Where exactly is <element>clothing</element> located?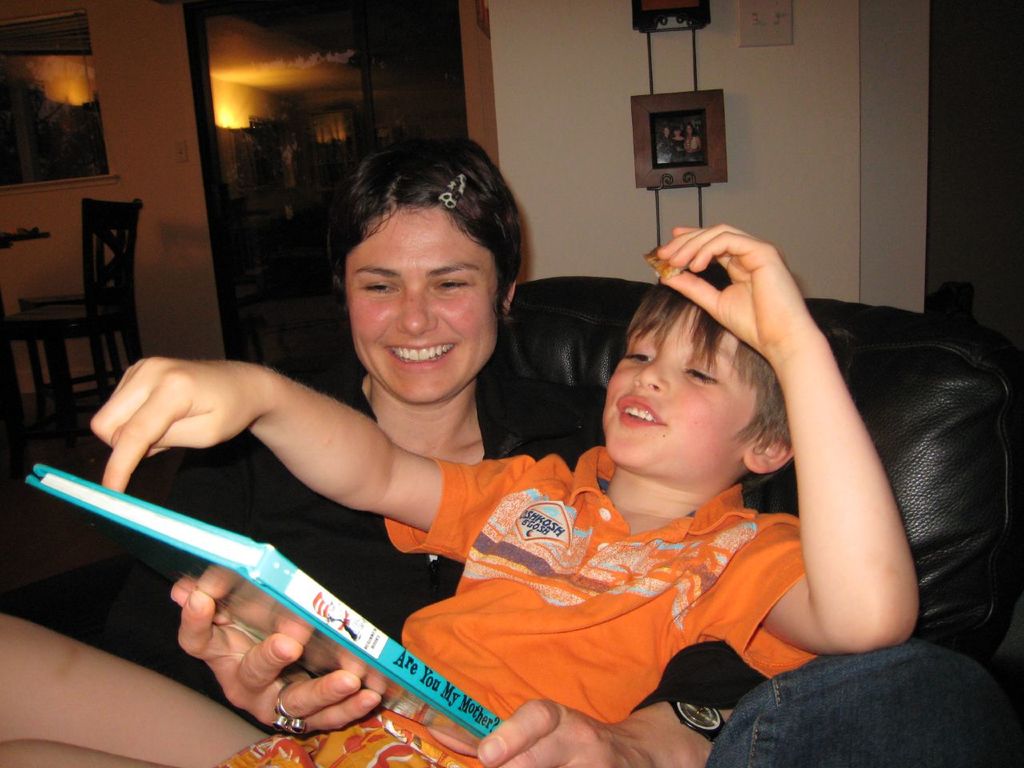
Its bounding box is bbox=[126, 371, 607, 642].
